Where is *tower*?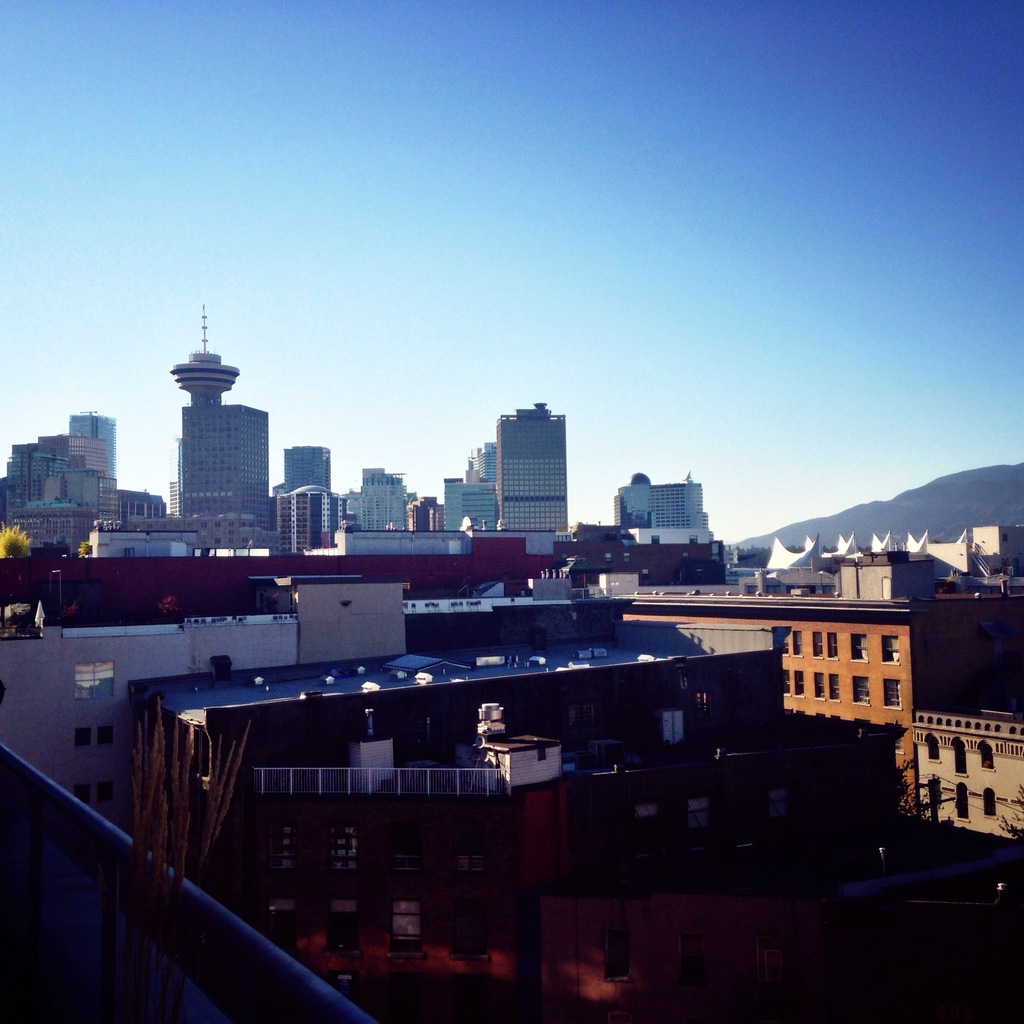
box=[180, 398, 272, 536].
